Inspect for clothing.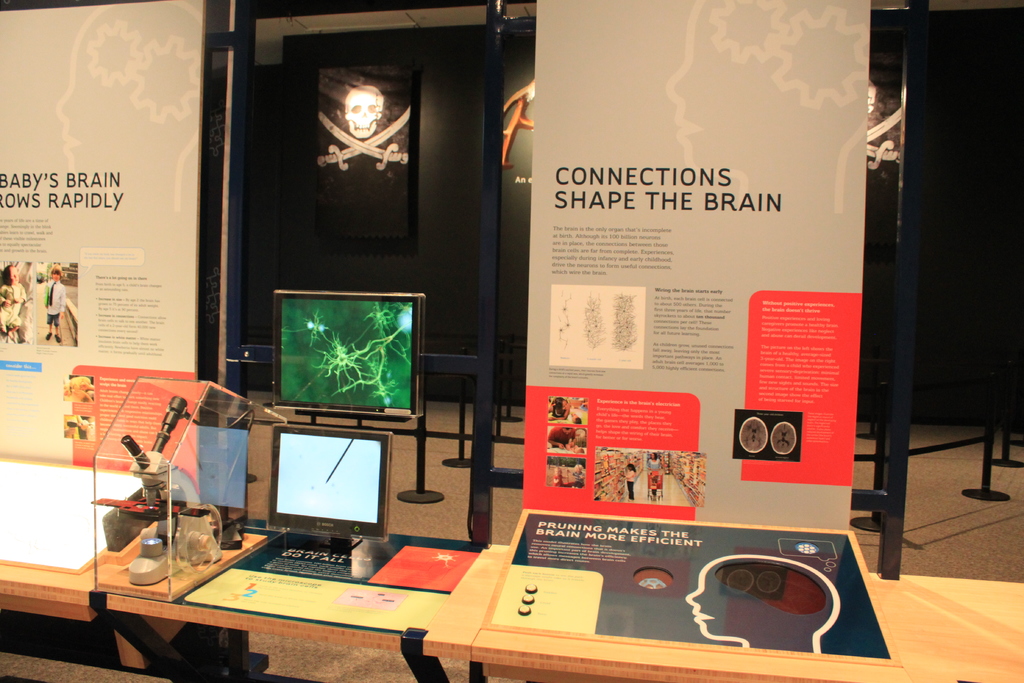
Inspection: l=627, t=472, r=632, b=498.
